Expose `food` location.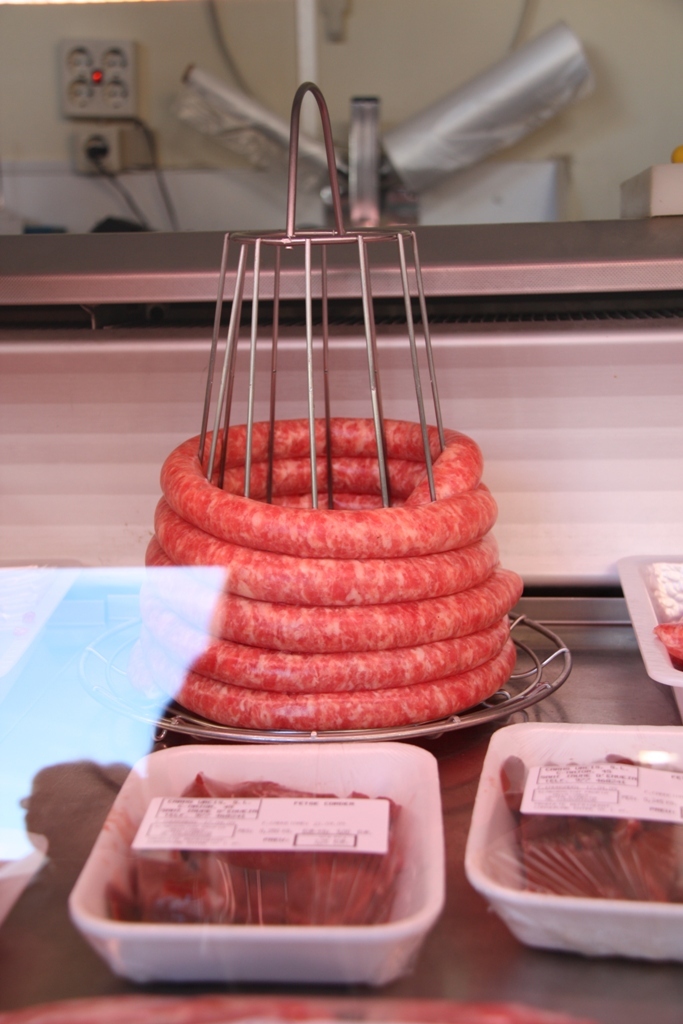
Exposed at (left=653, top=618, right=682, bottom=667).
